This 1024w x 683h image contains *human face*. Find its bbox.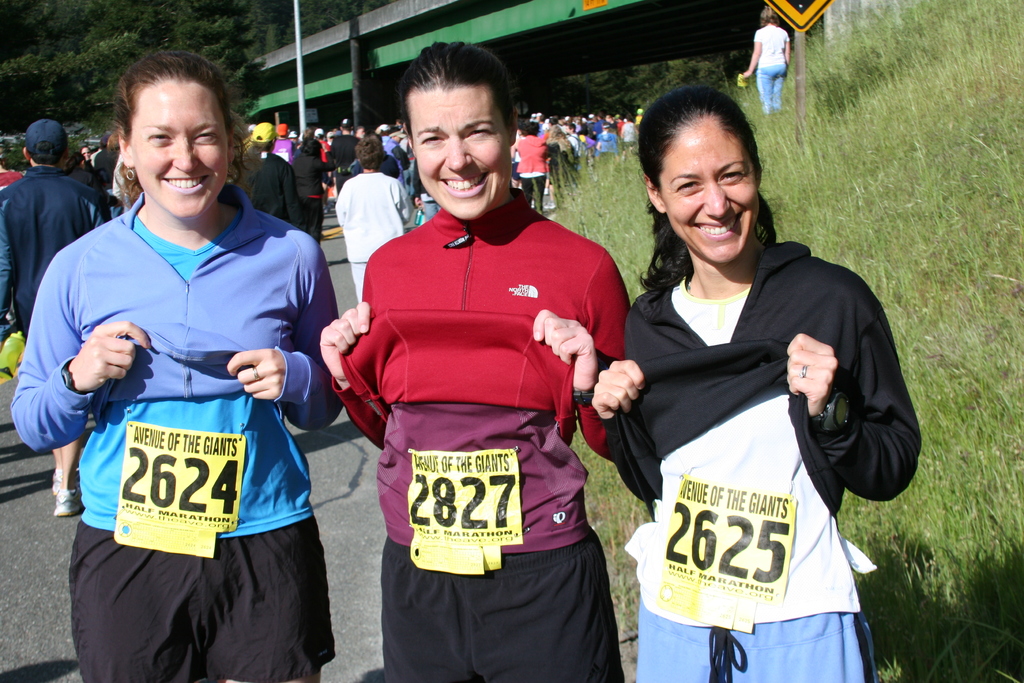
bbox=(659, 111, 757, 262).
